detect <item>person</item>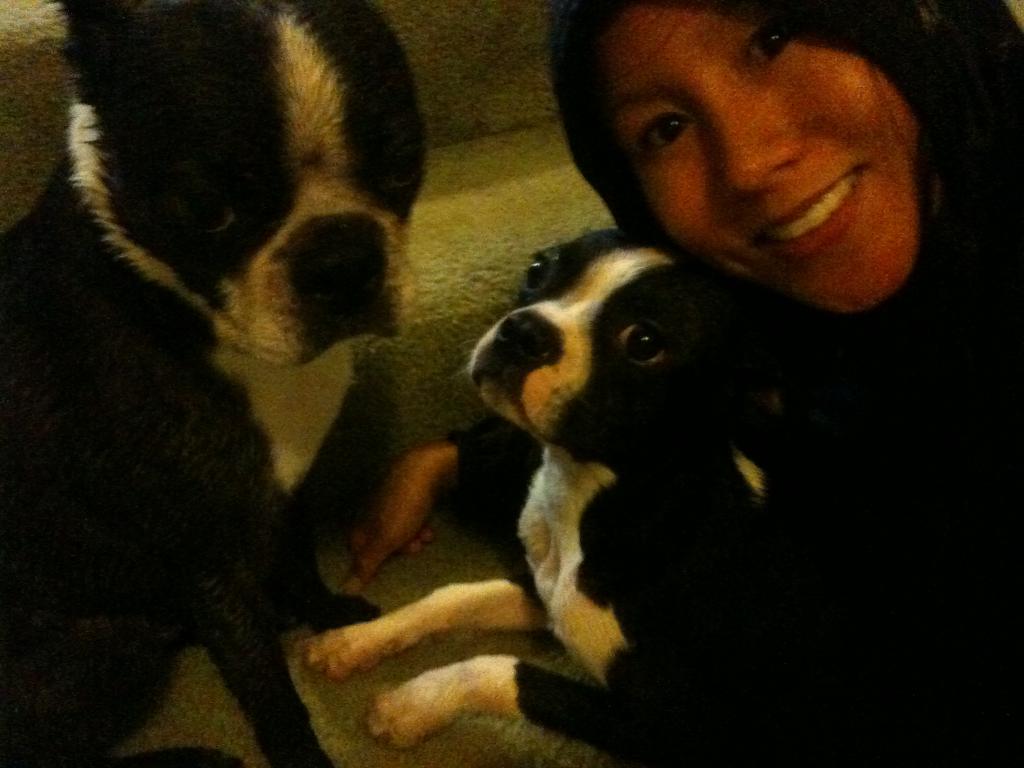
box=[550, 0, 1023, 767]
